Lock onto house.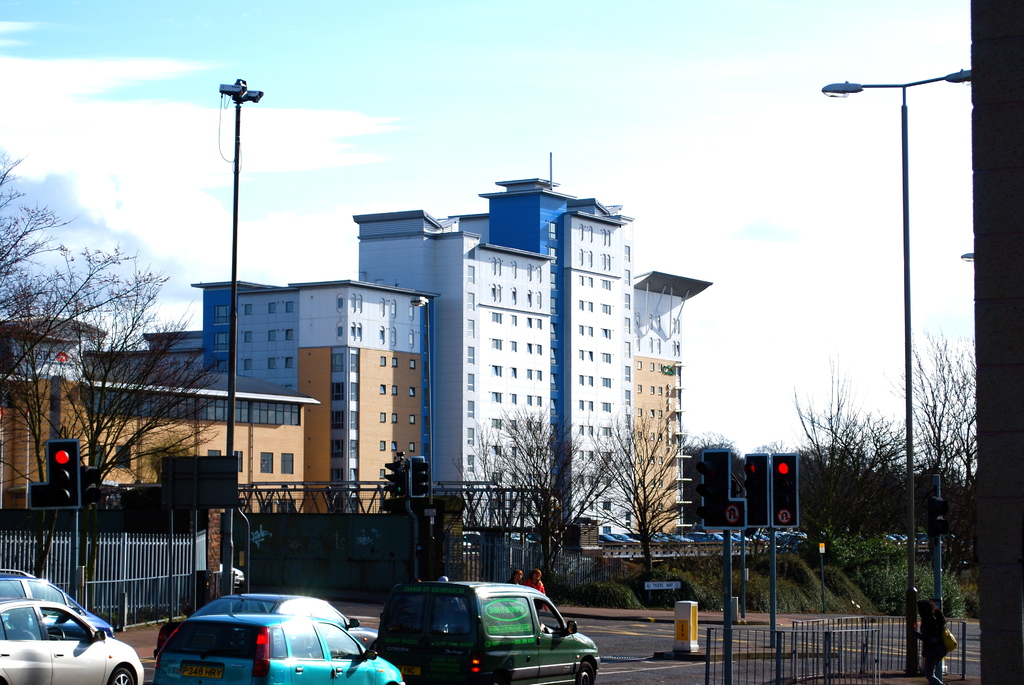
Locked: x1=344 y1=178 x2=705 y2=556.
